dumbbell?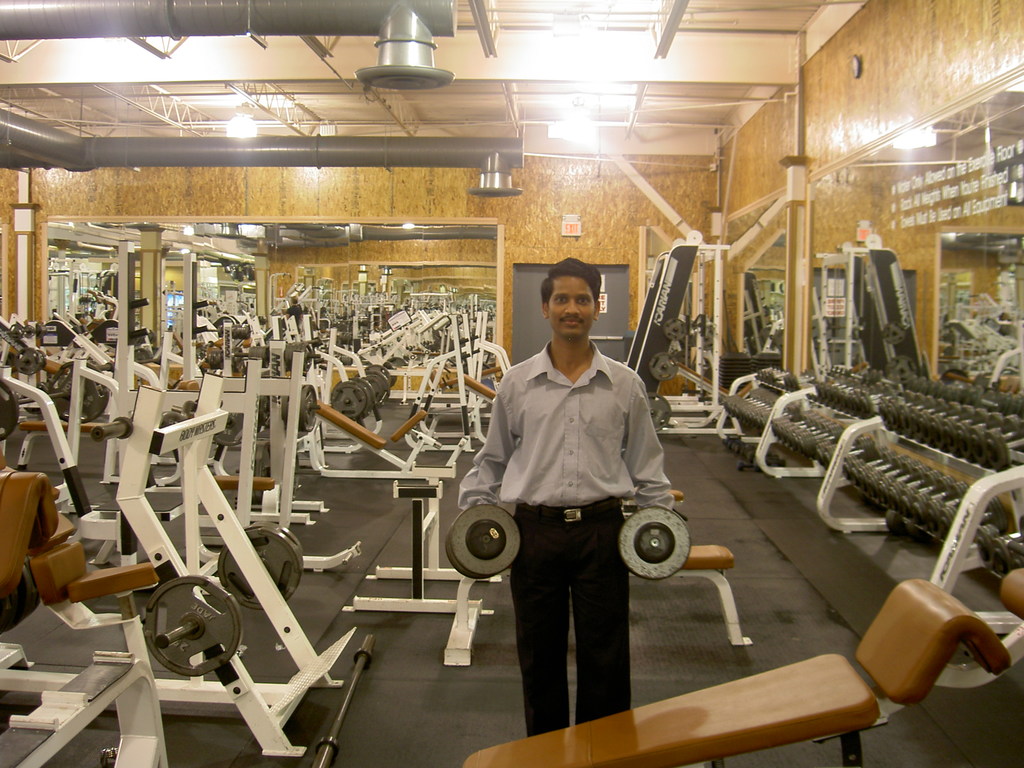
<bbox>974, 518, 1023, 580</bbox>
